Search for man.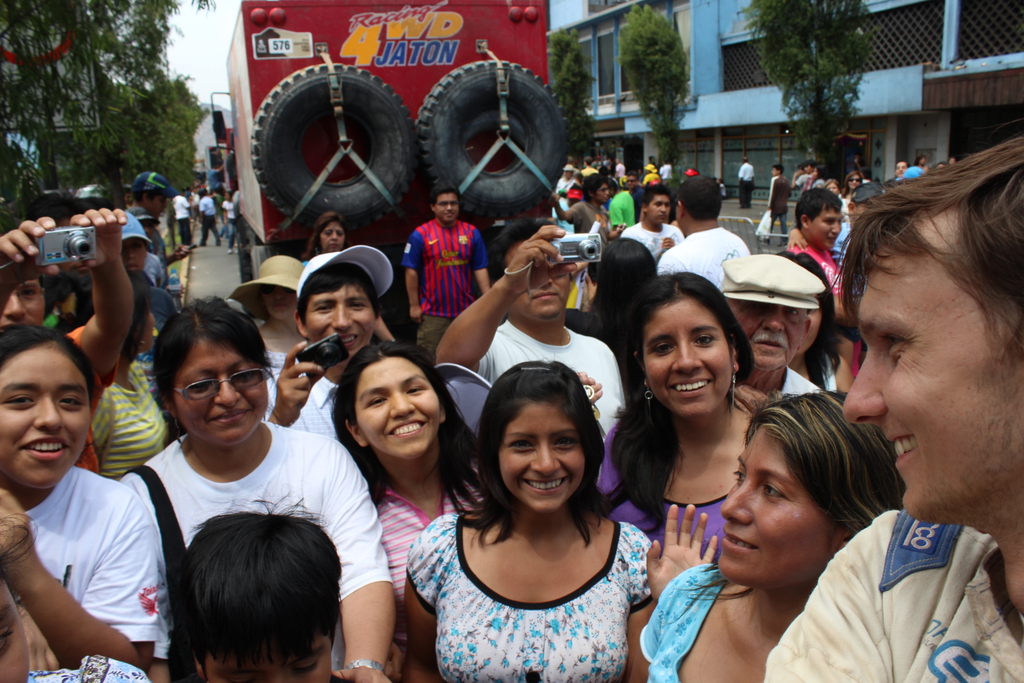
Found at 622 186 684 259.
